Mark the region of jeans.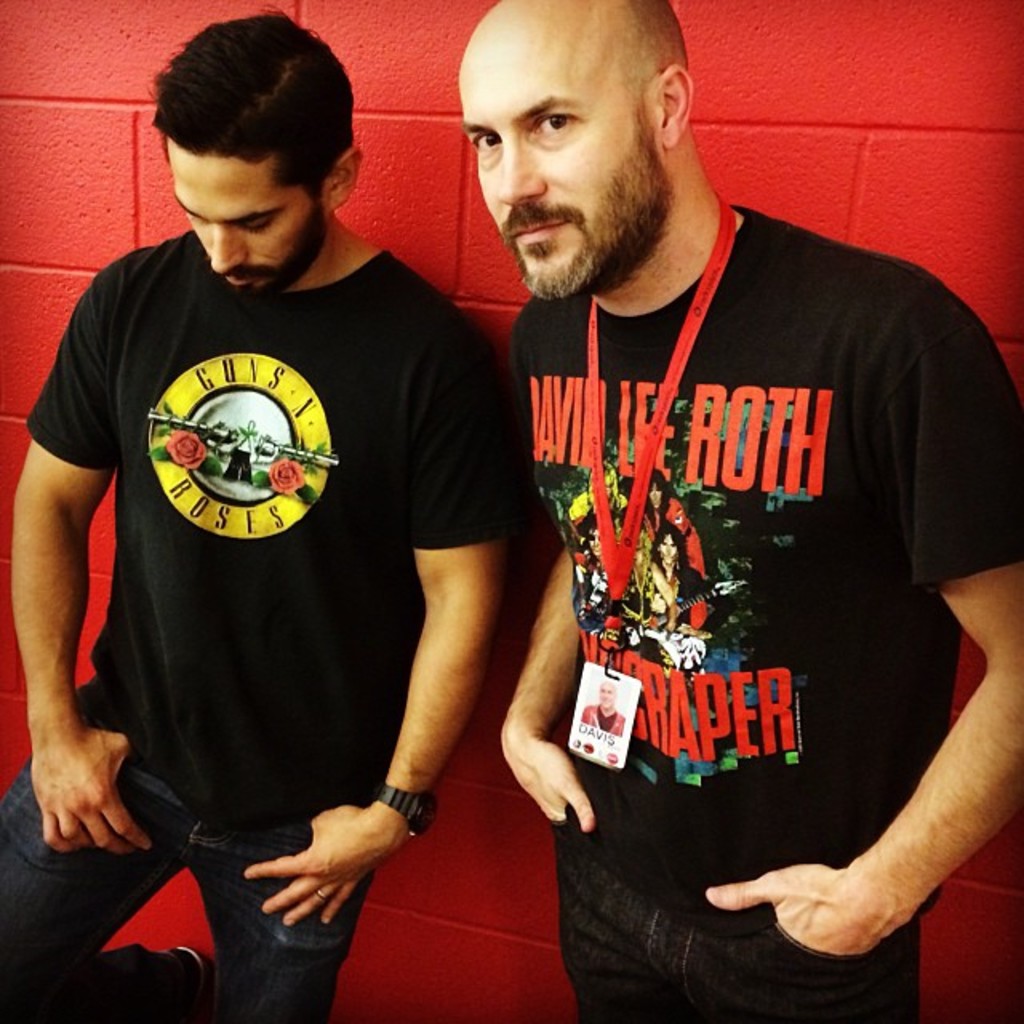
Region: bbox=[546, 851, 870, 1005].
